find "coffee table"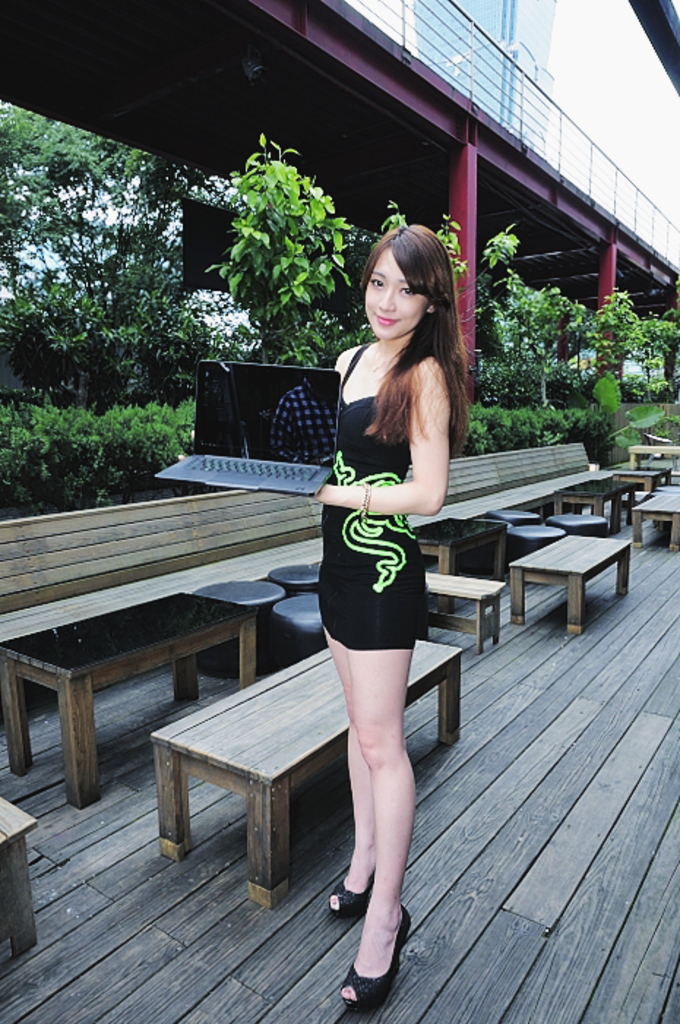
left=423, top=569, right=503, bottom=654
